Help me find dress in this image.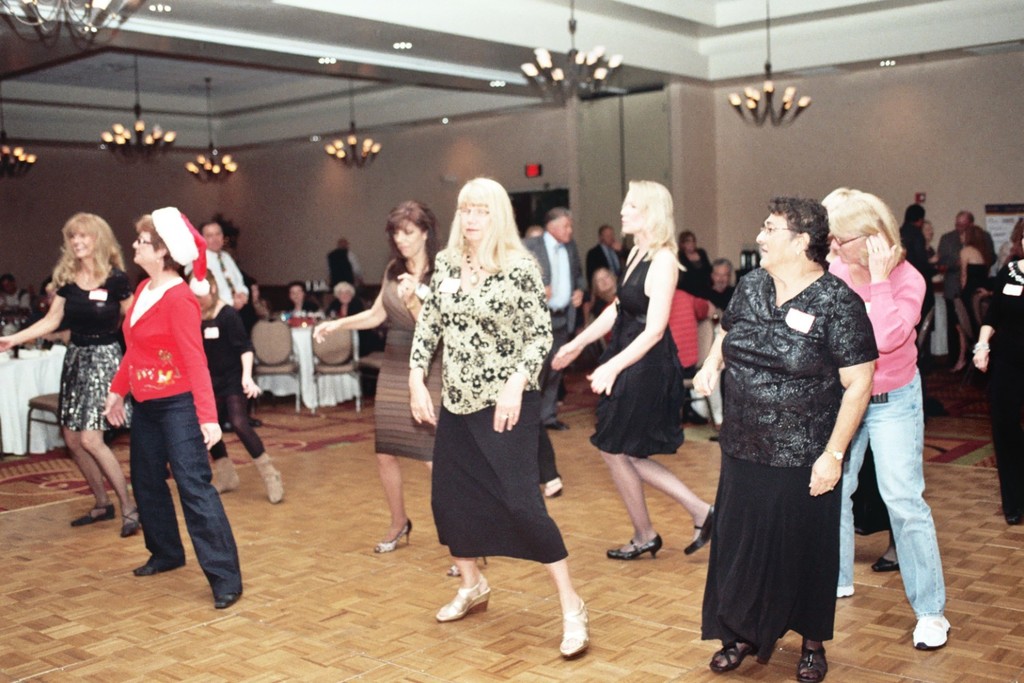
Found it: [left=372, top=268, right=450, bottom=458].
